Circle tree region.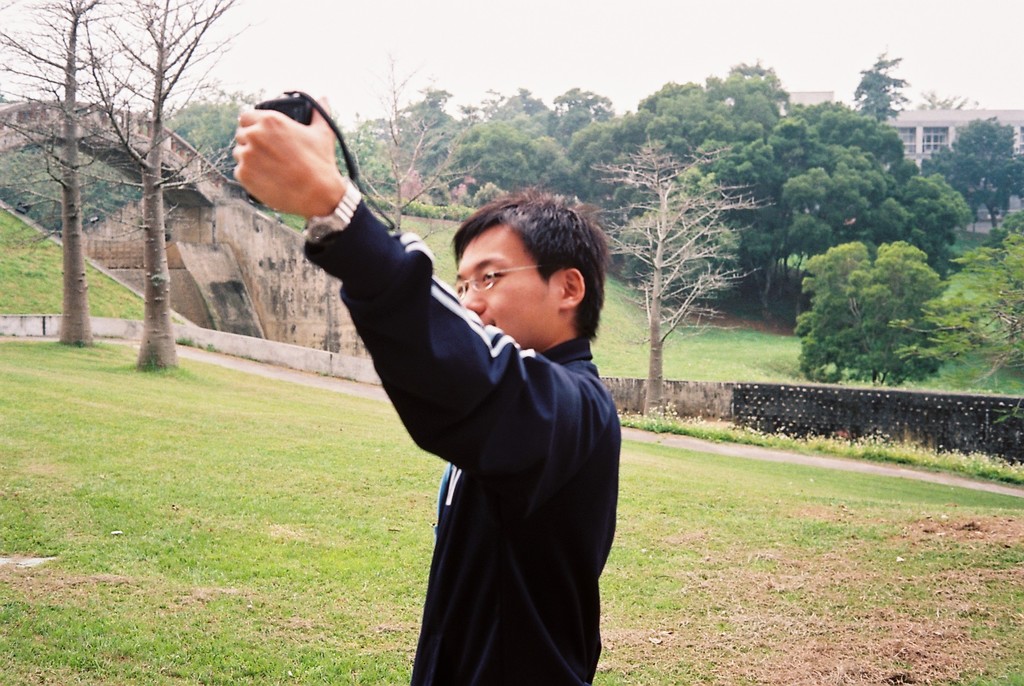
Region: detection(972, 146, 1023, 220).
